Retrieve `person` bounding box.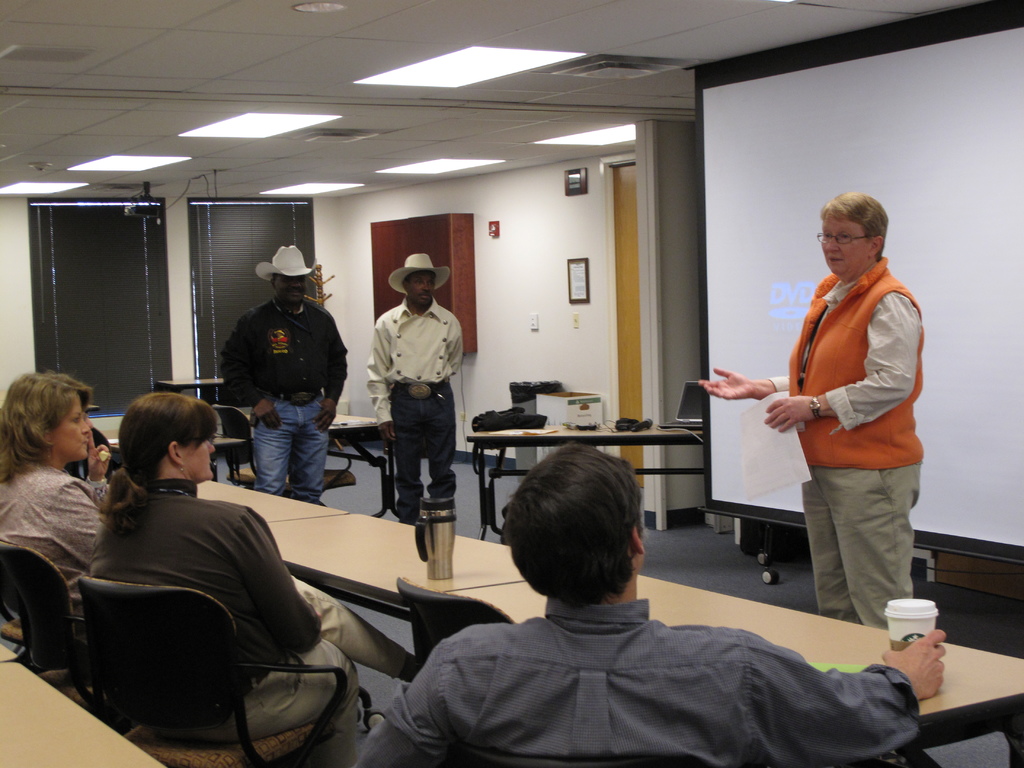
Bounding box: <region>348, 445, 953, 767</region>.
